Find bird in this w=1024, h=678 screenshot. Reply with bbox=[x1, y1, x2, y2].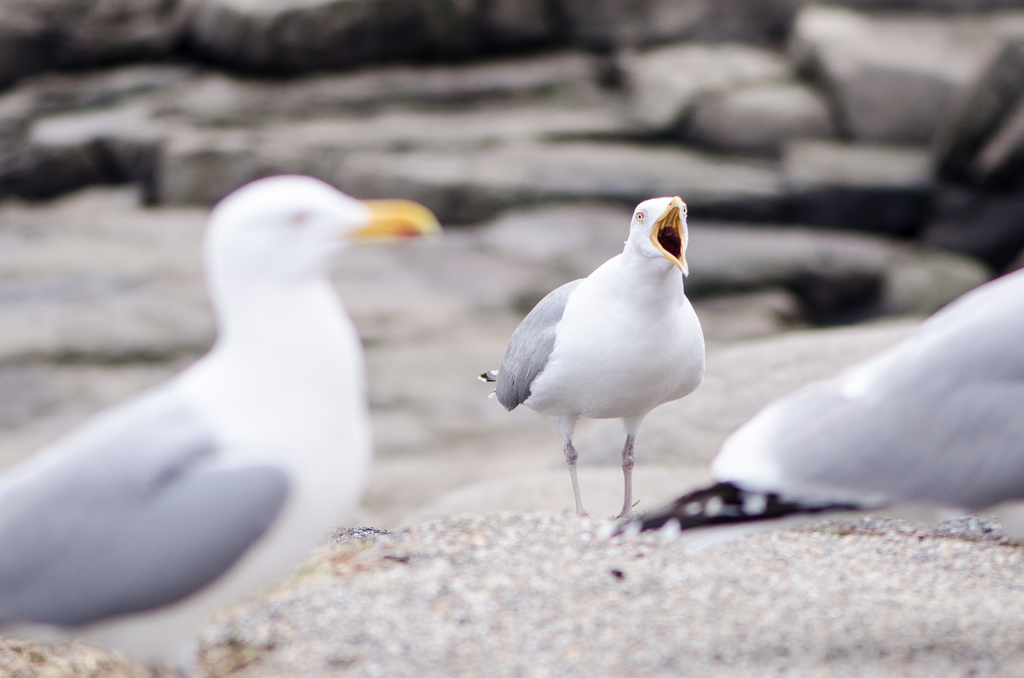
bbox=[0, 170, 448, 677].
